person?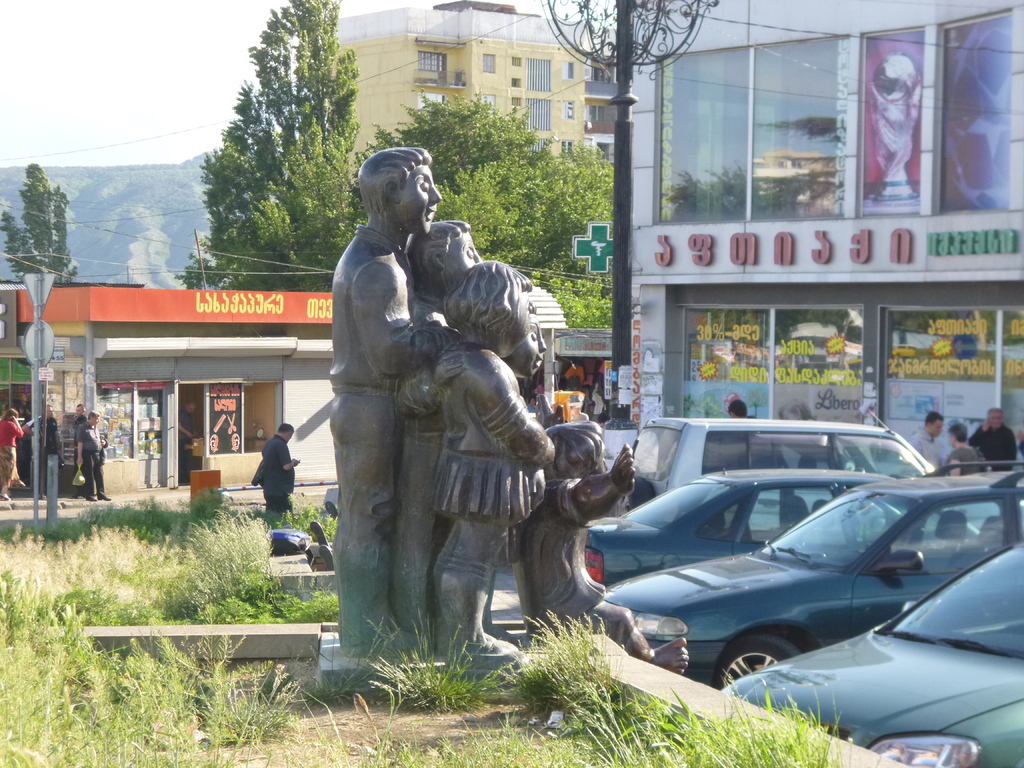
crop(330, 141, 460, 655)
